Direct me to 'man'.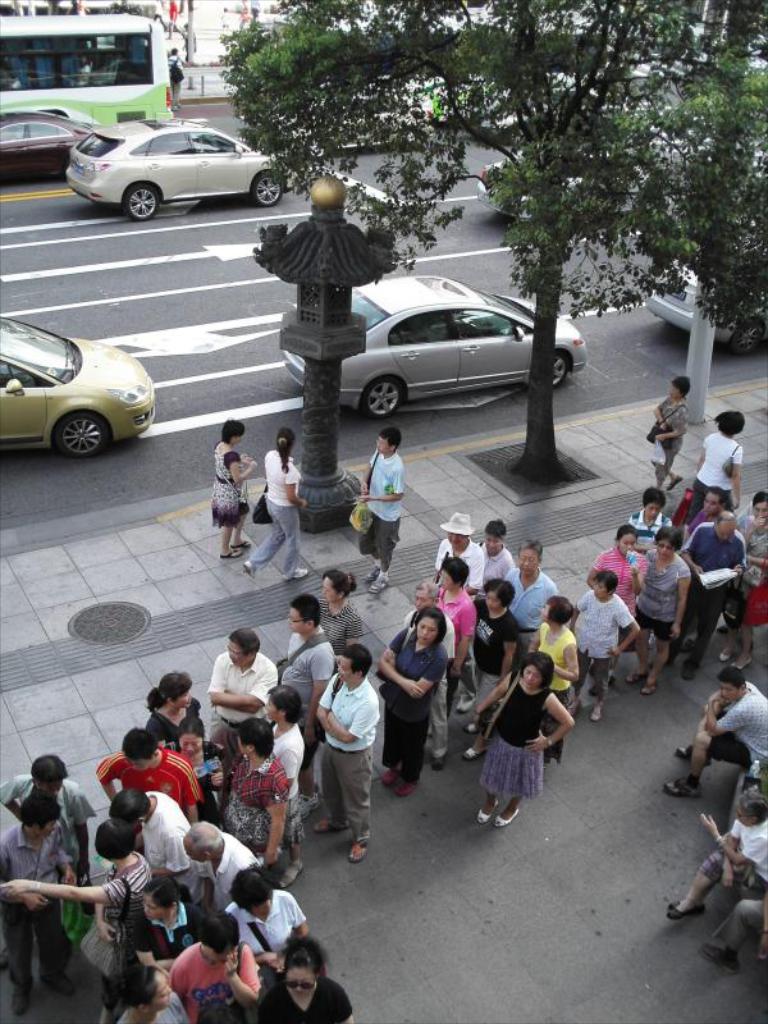
Direction: (212,635,275,781).
